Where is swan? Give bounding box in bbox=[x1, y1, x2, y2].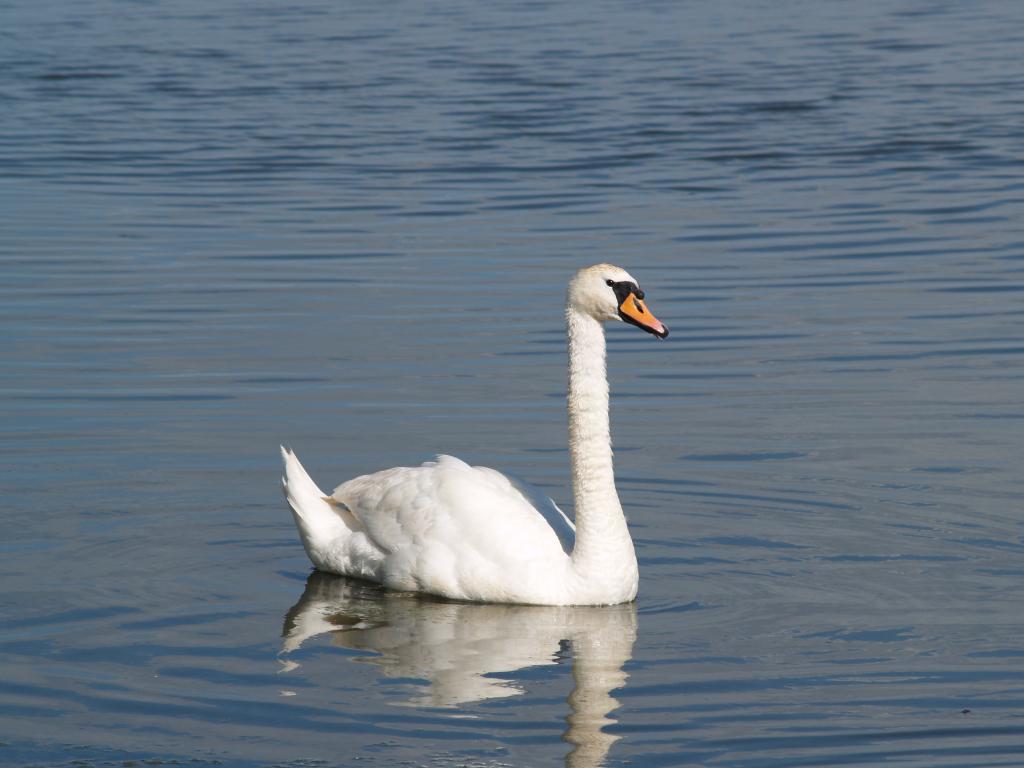
bbox=[264, 258, 677, 608].
